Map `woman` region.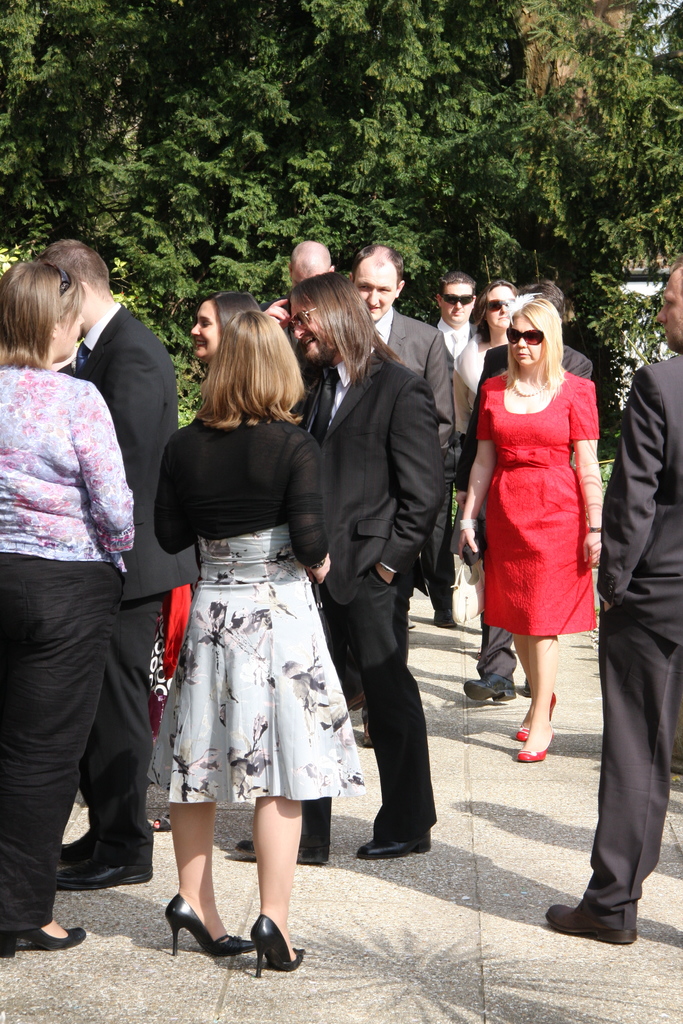
Mapped to 455, 297, 616, 767.
